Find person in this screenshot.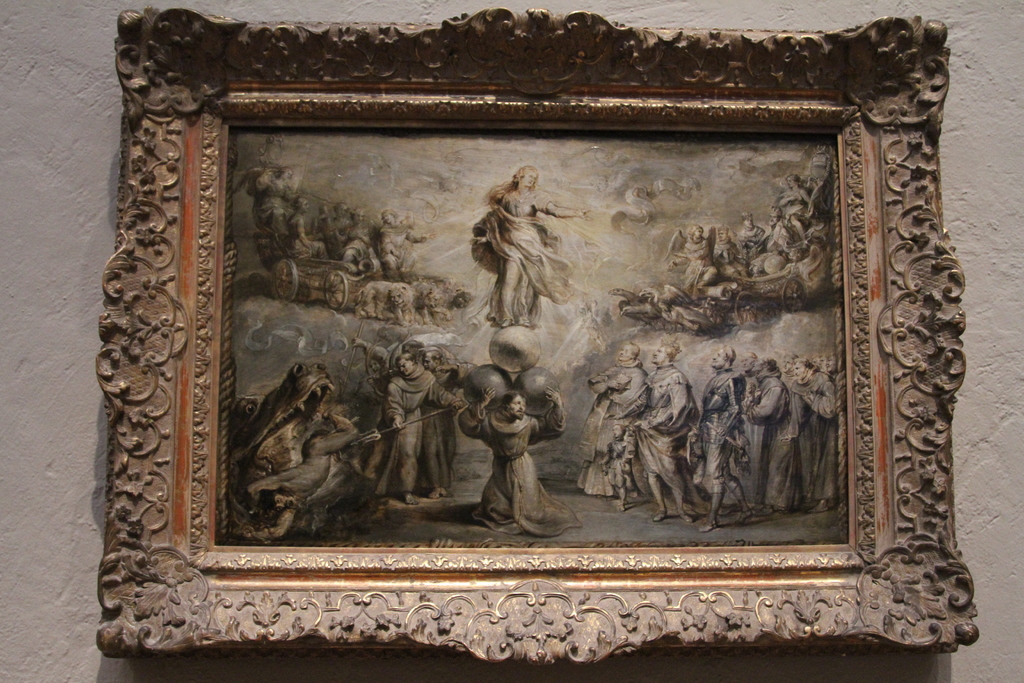
The bounding box for person is locate(693, 343, 755, 540).
